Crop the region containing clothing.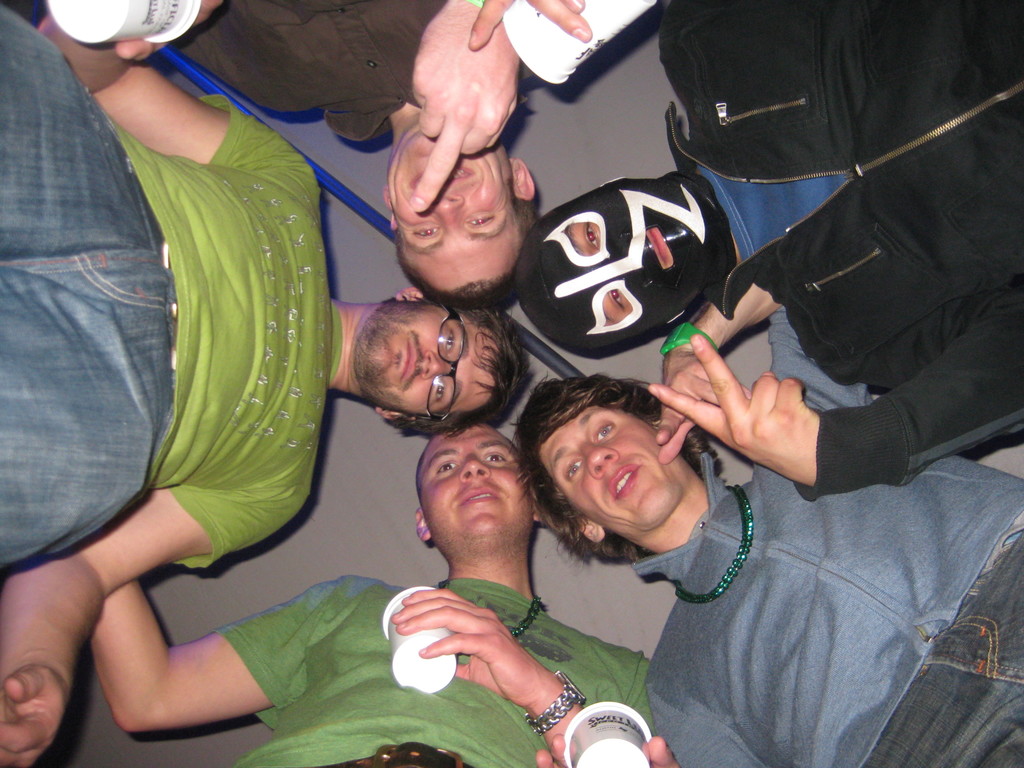
Crop region: BBox(38, 6, 339, 738).
